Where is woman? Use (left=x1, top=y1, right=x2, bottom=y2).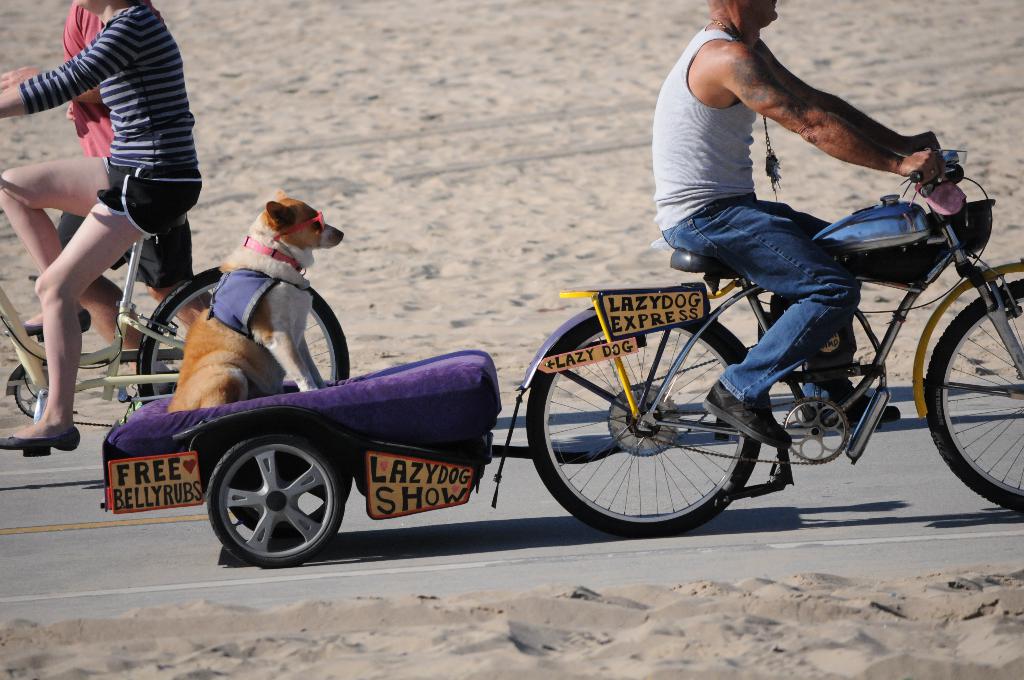
(left=1, top=0, right=188, bottom=455).
